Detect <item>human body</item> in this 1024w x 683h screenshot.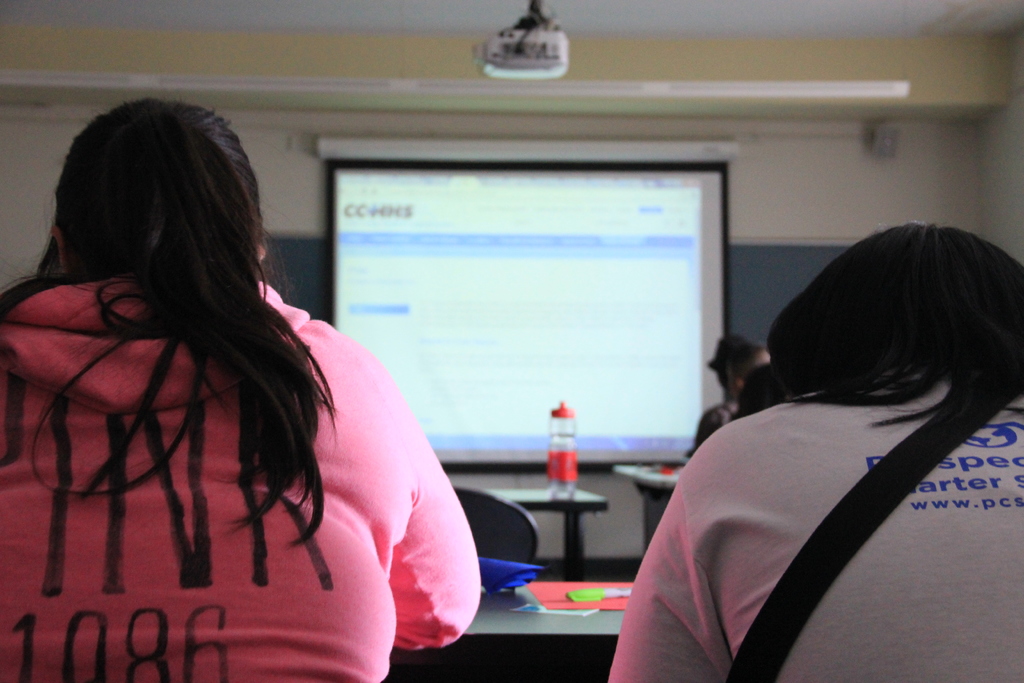
Detection: (left=609, top=381, right=1023, bottom=682).
